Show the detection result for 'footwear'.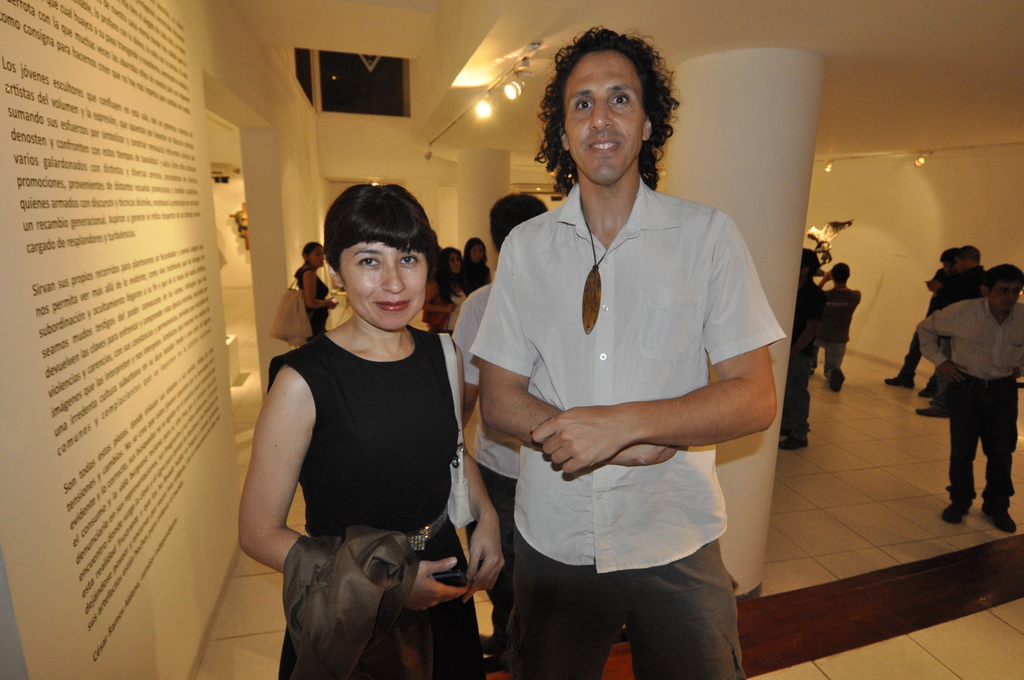
pyautogui.locateOnScreen(938, 502, 966, 526).
